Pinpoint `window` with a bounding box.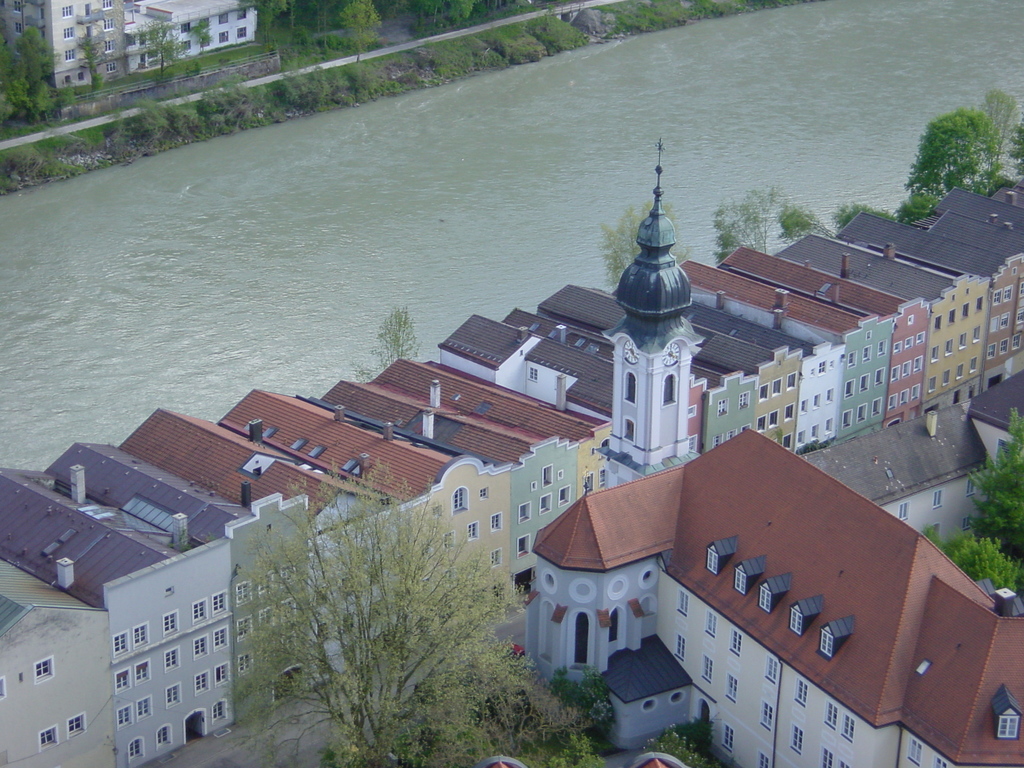
crop(131, 739, 143, 760).
